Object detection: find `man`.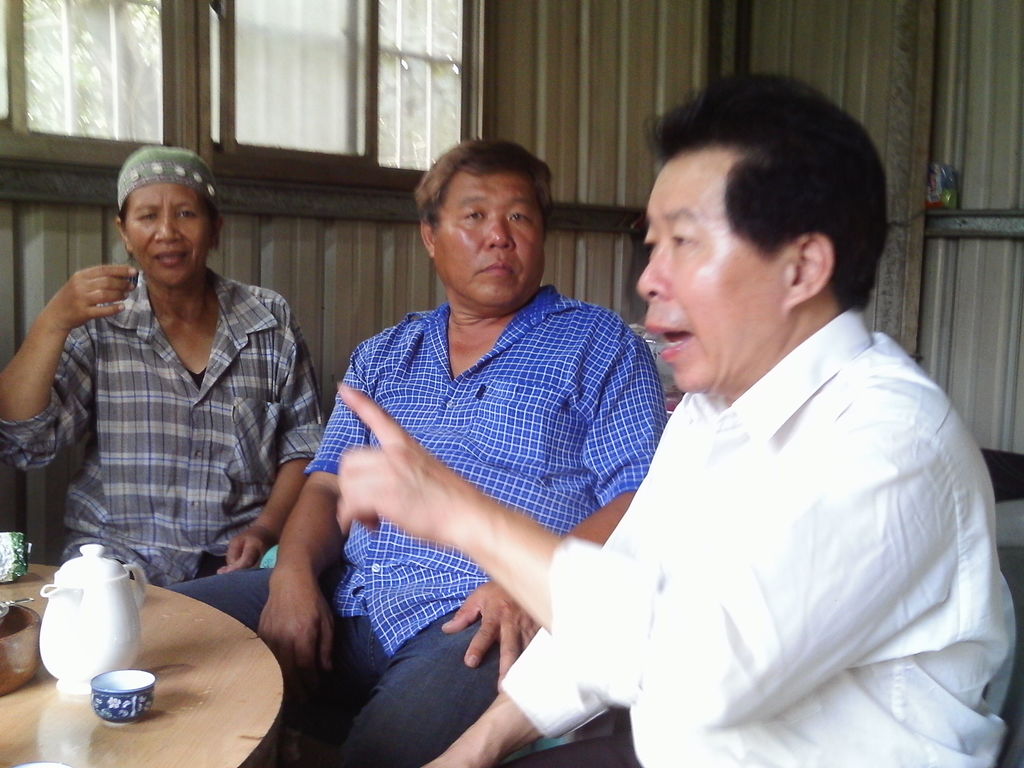
<box>170,140,673,767</box>.
